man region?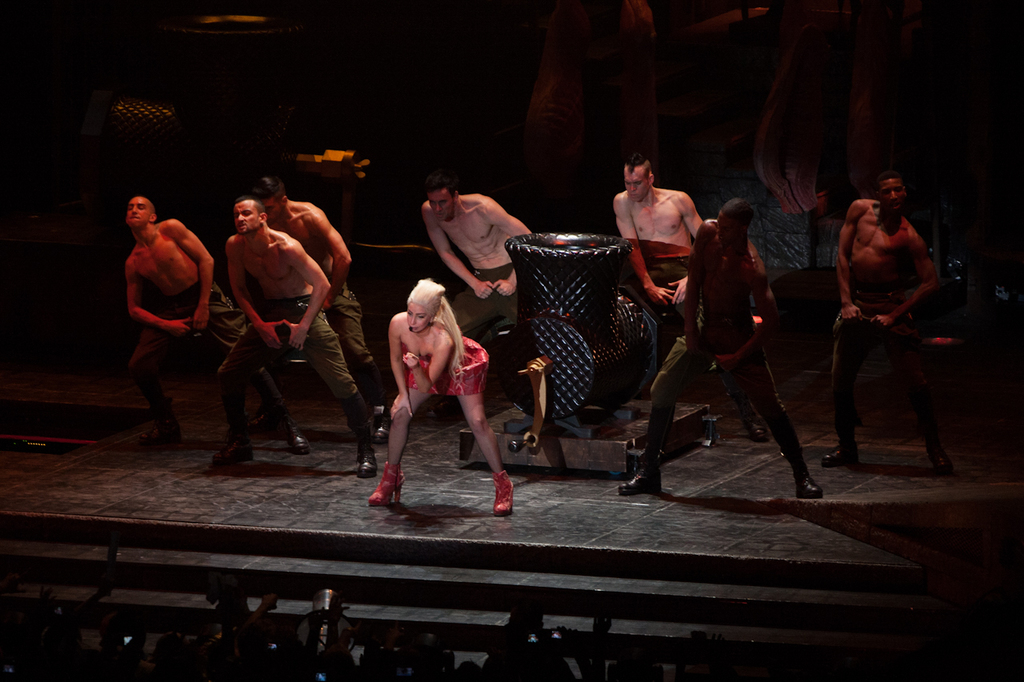
bbox=(262, 176, 394, 446)
